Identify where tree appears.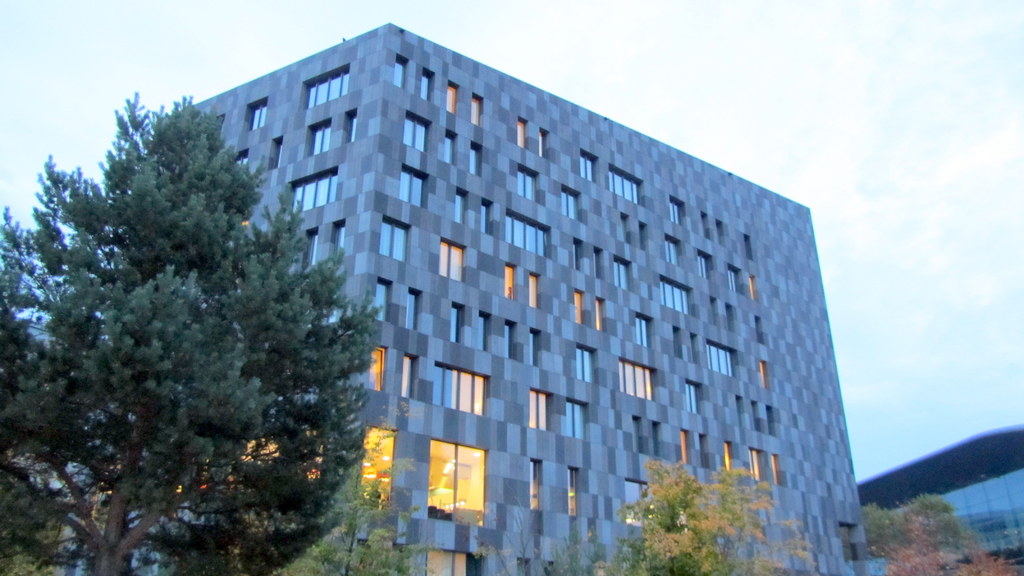
Appears at [x1=623, y1=448, x2=805, y2=575].
